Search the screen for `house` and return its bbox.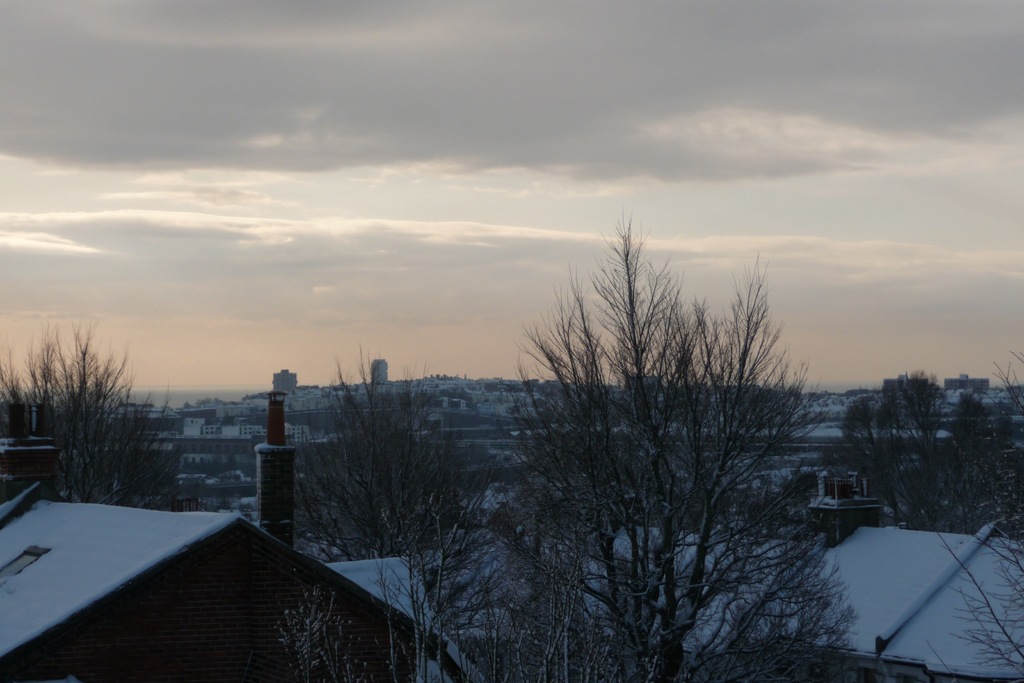
Found: (left=769, top=520, right=1022, bottom=682).
